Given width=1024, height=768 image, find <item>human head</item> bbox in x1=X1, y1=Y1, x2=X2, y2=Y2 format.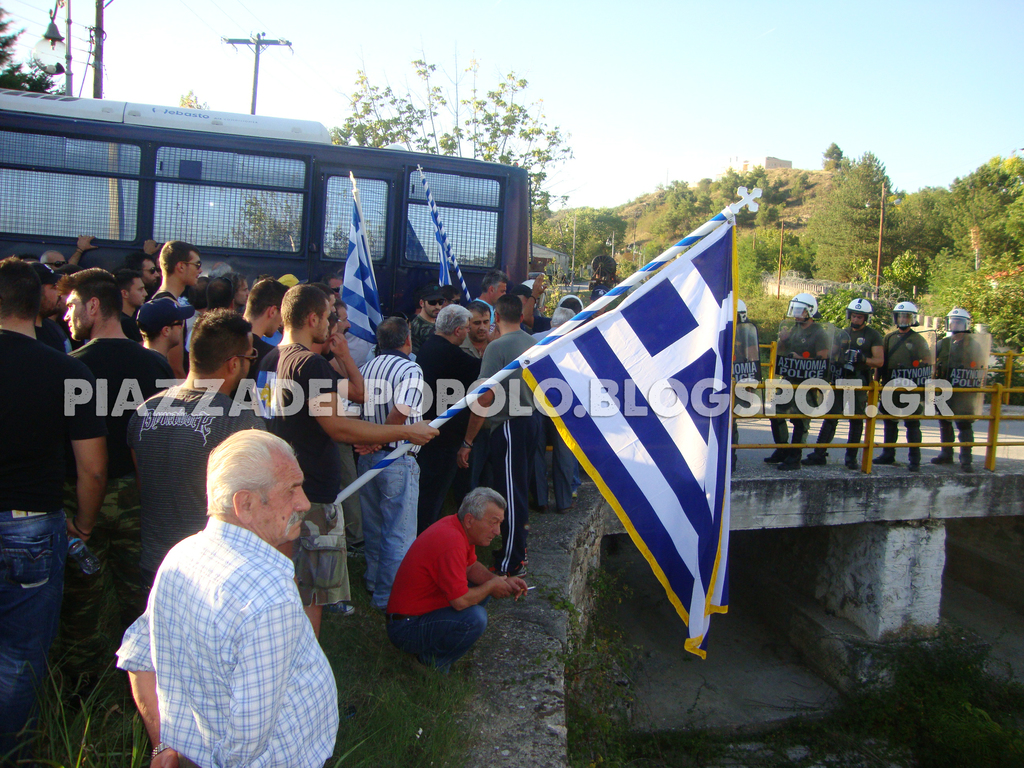
x1=280, y1=286, x2=332, y2=347.
